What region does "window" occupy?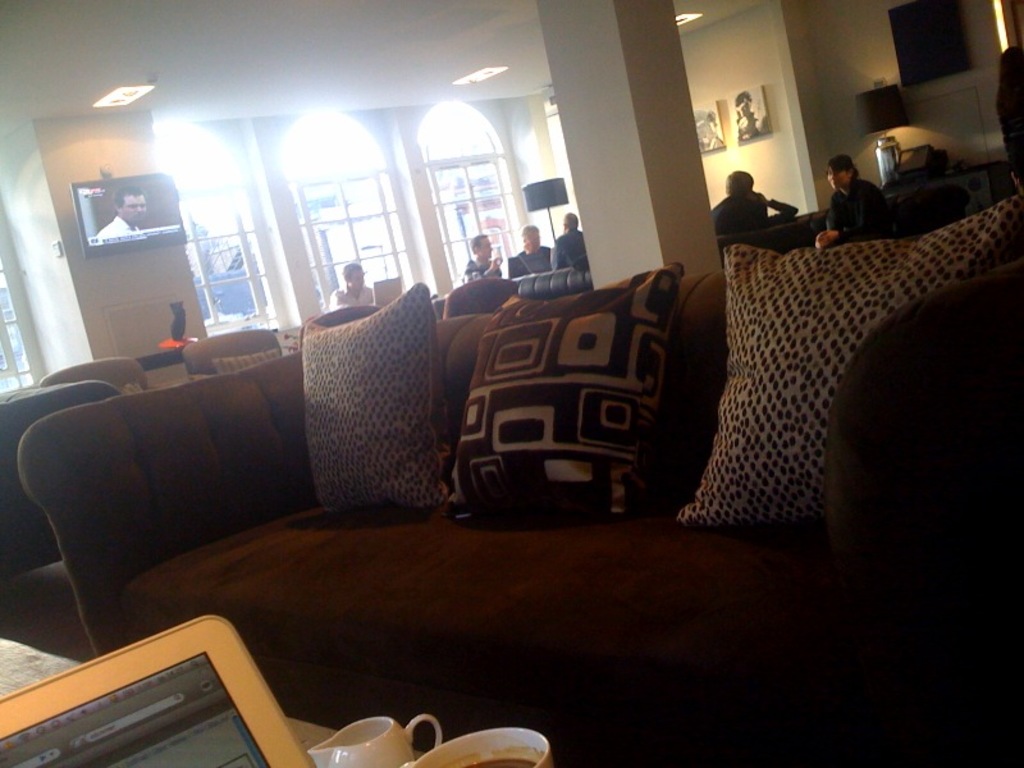
{"x1": 420, "y1": 106, "x2": 520, "y2": 288}.
